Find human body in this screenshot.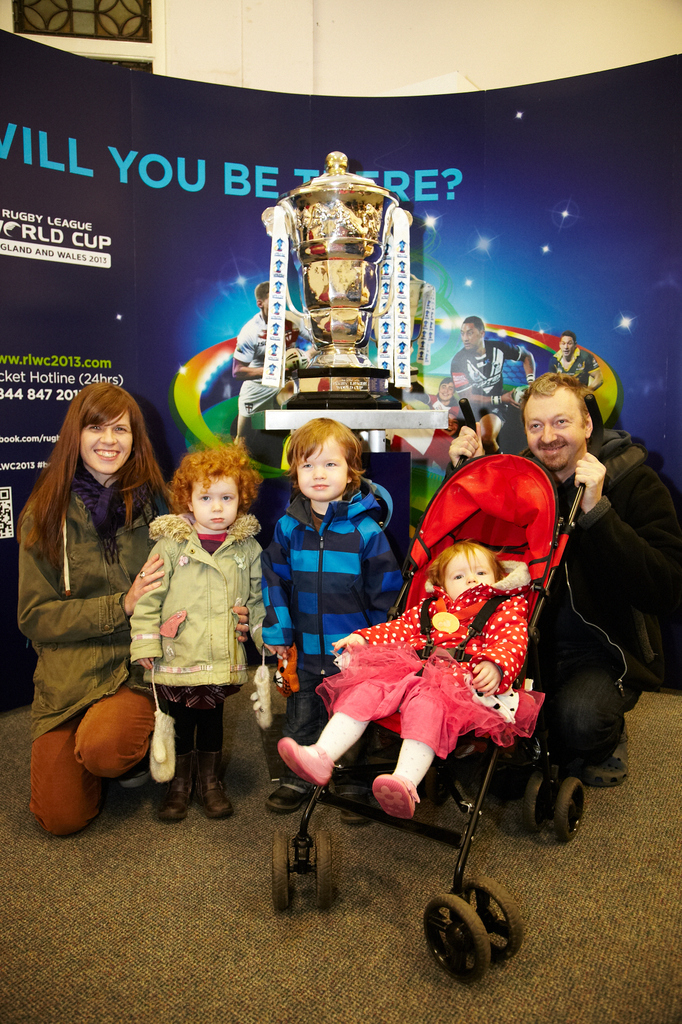
The bounding box for human body is l=518, t=435, r=681, b=791.
